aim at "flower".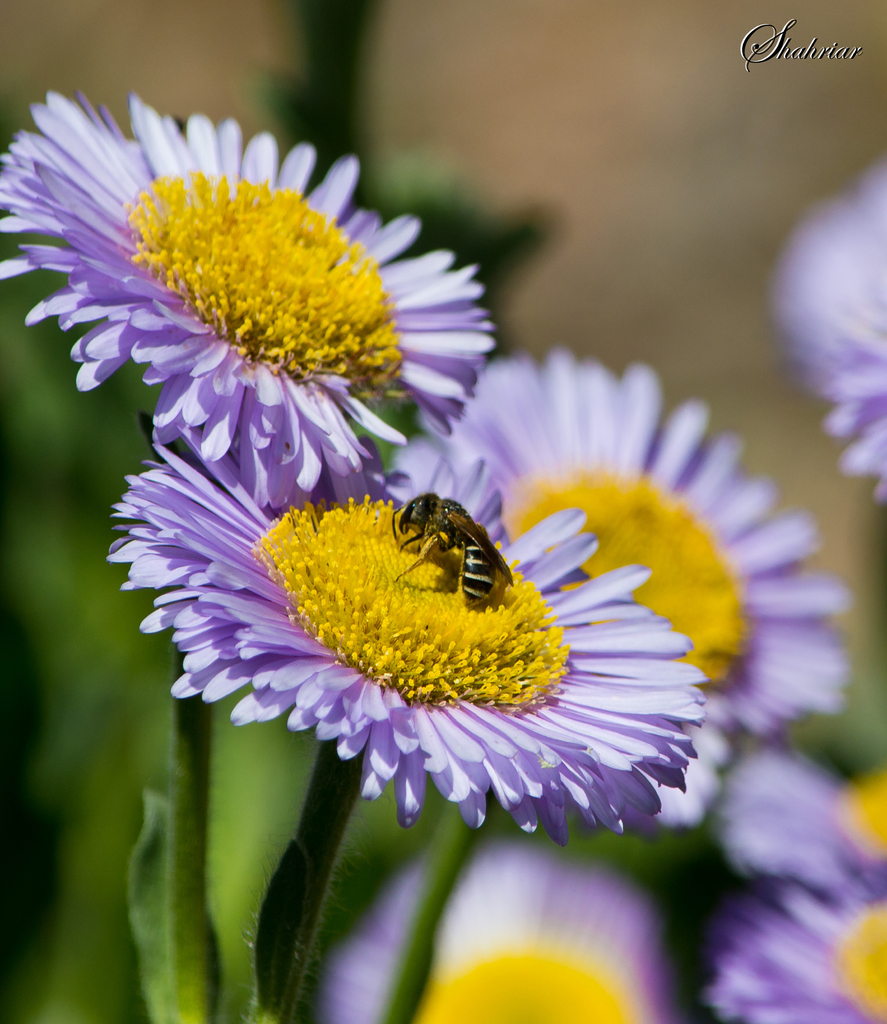
Aimed at BBox(26, 106, 482, 493).
